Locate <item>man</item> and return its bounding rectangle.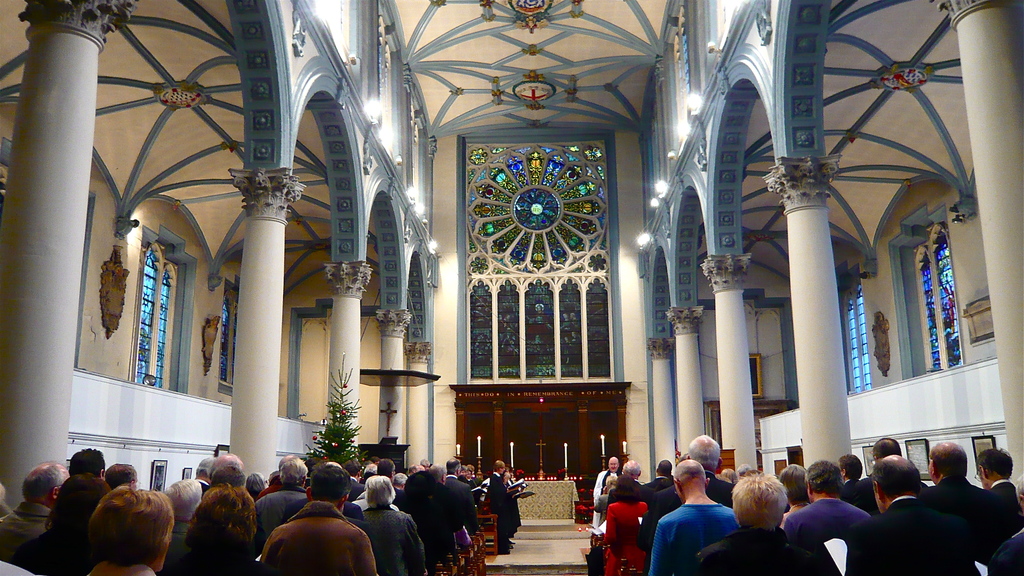
[809, 464, 881, 561].
